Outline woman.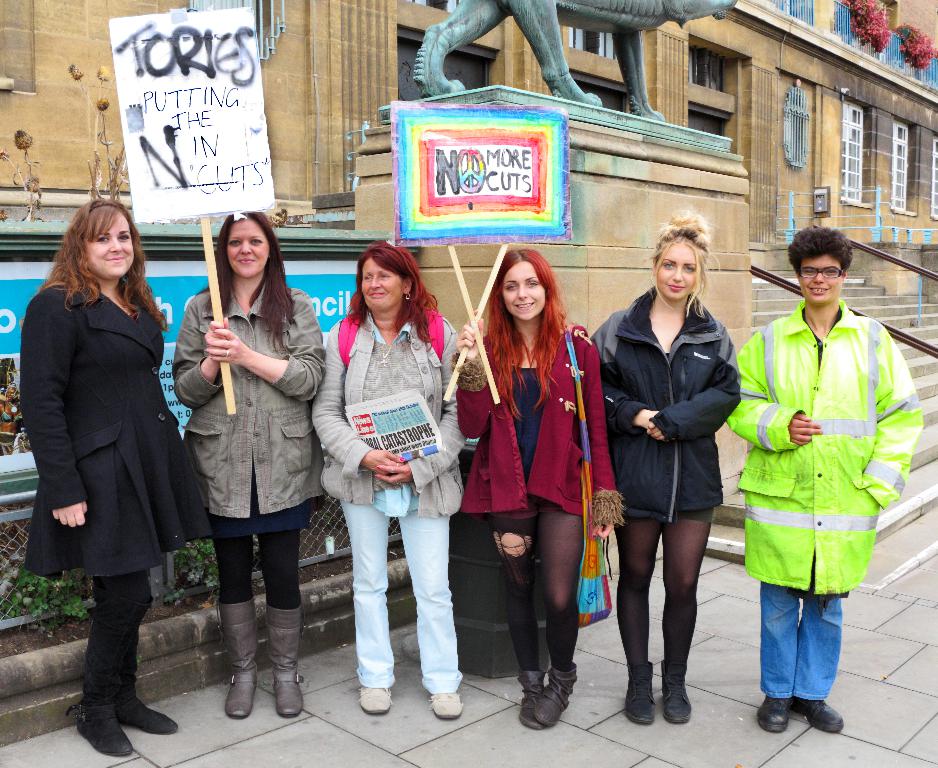
Outline: [169, 203, 324, 722].
